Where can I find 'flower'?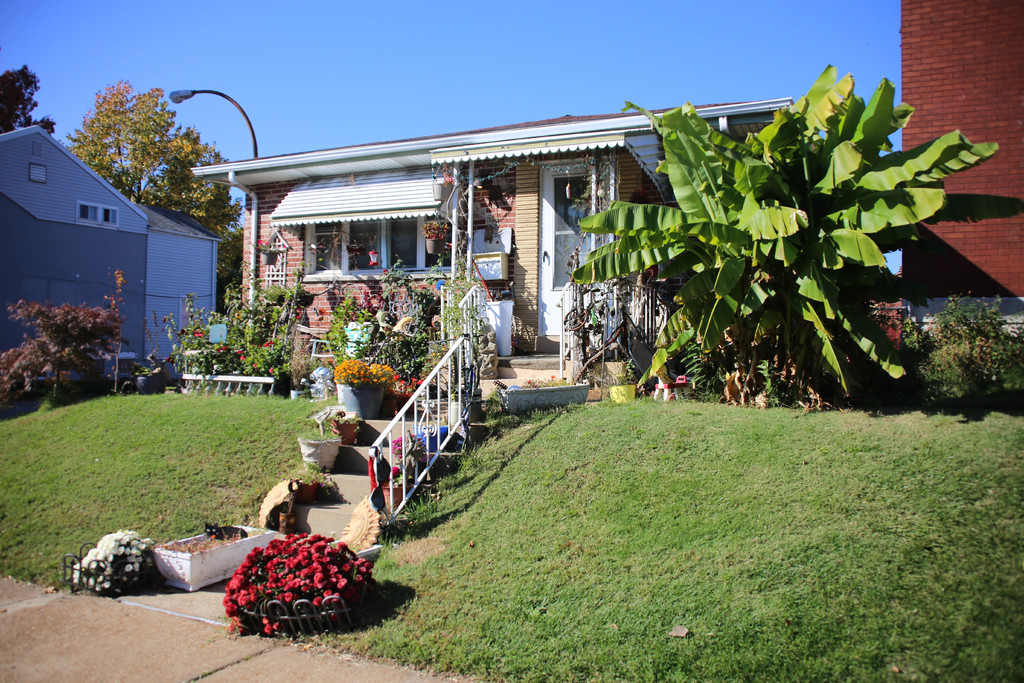
You can find it at bbox(330, 360, 390, 391).
